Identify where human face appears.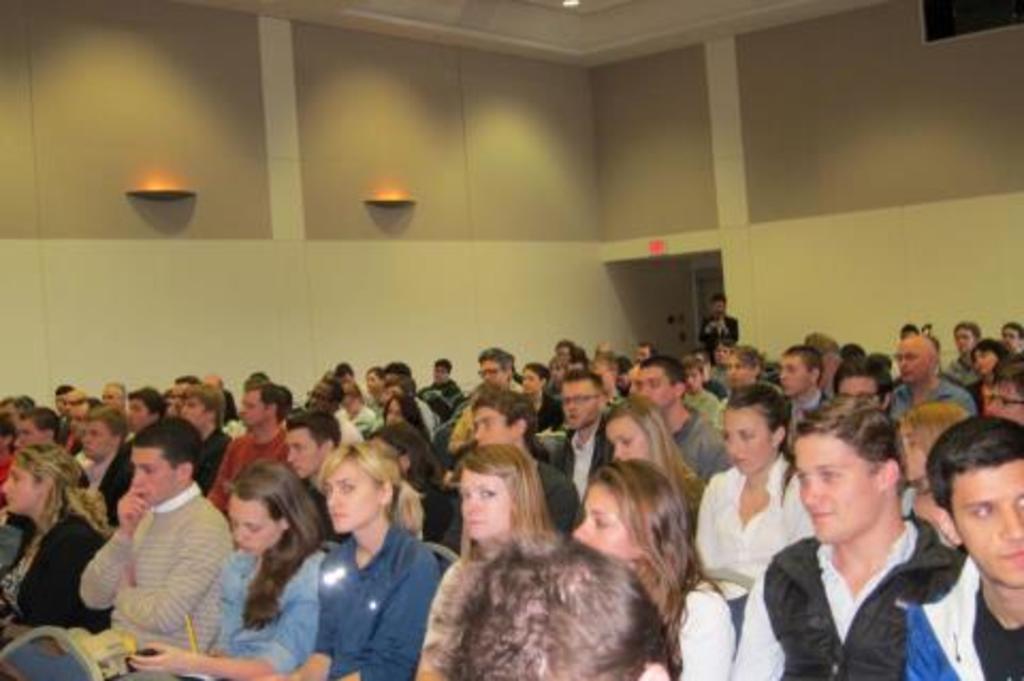
Appears at 431,365,448,382.
